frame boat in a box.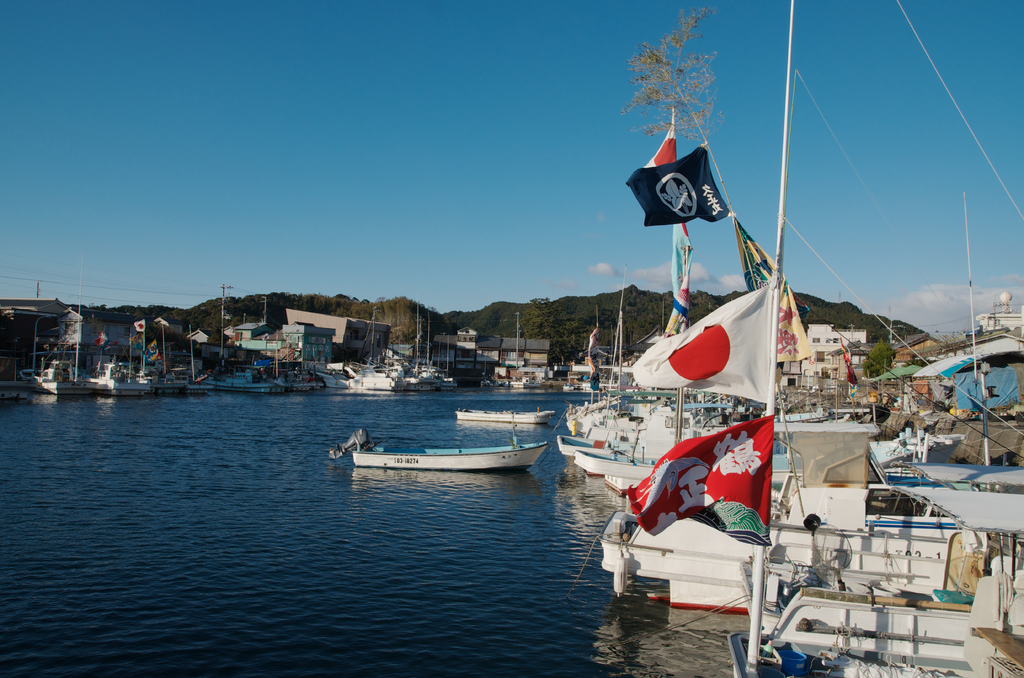
l=186, t=339, r=229, b=396.
